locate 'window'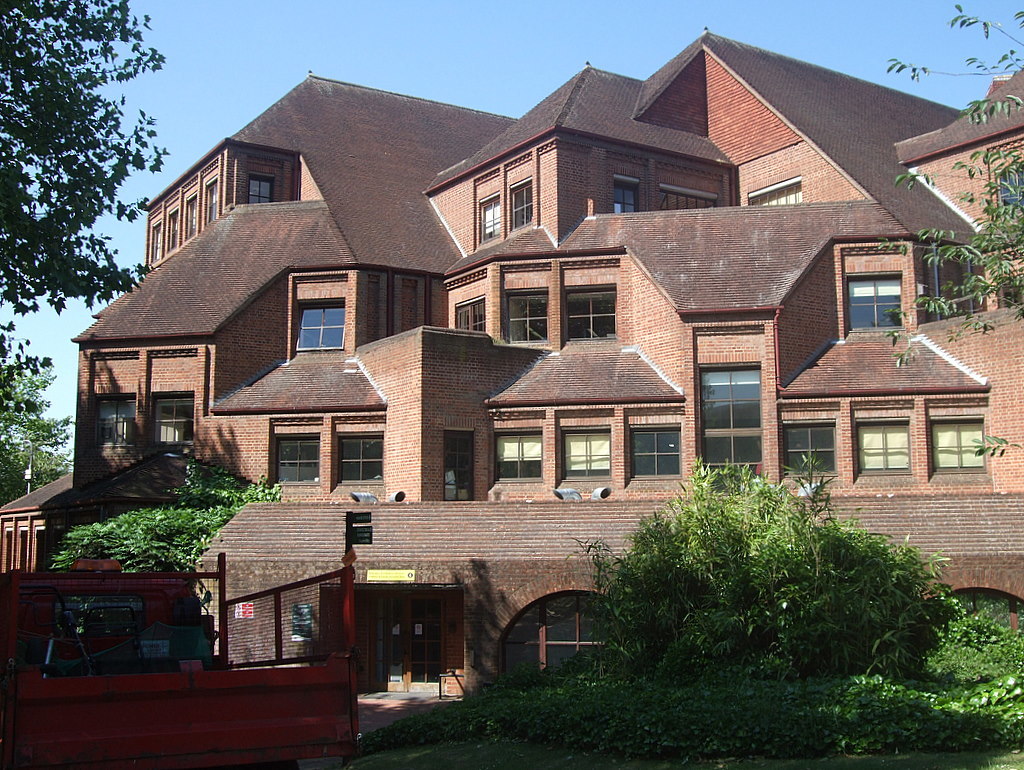
748 181 802 204
